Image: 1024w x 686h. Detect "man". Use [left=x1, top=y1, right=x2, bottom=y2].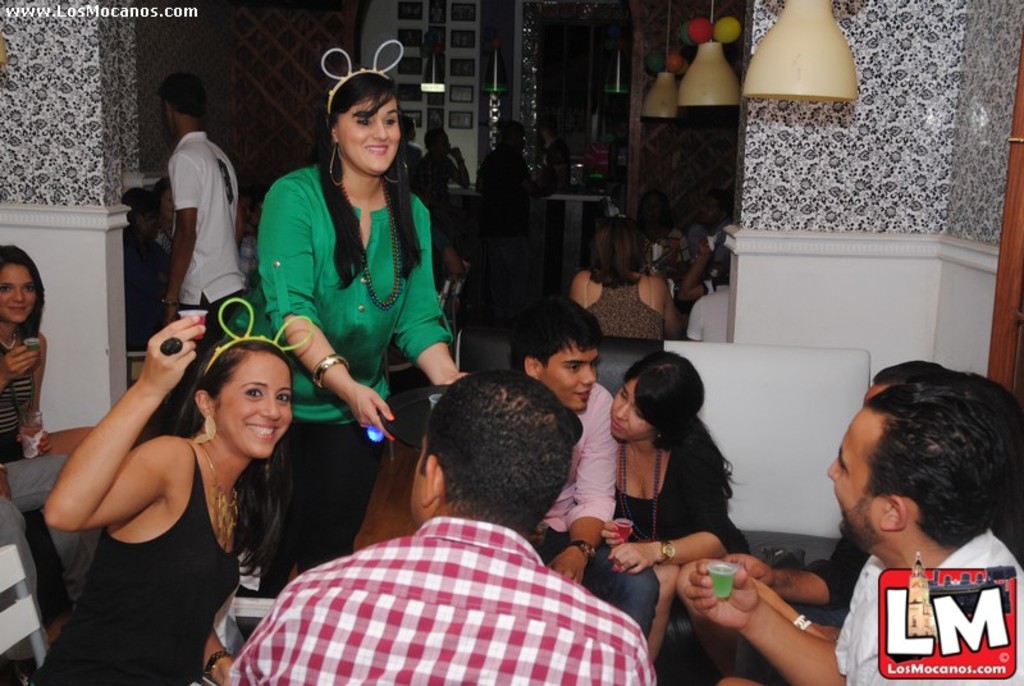
[left=687, top=361, right=1023, bottom=685].
